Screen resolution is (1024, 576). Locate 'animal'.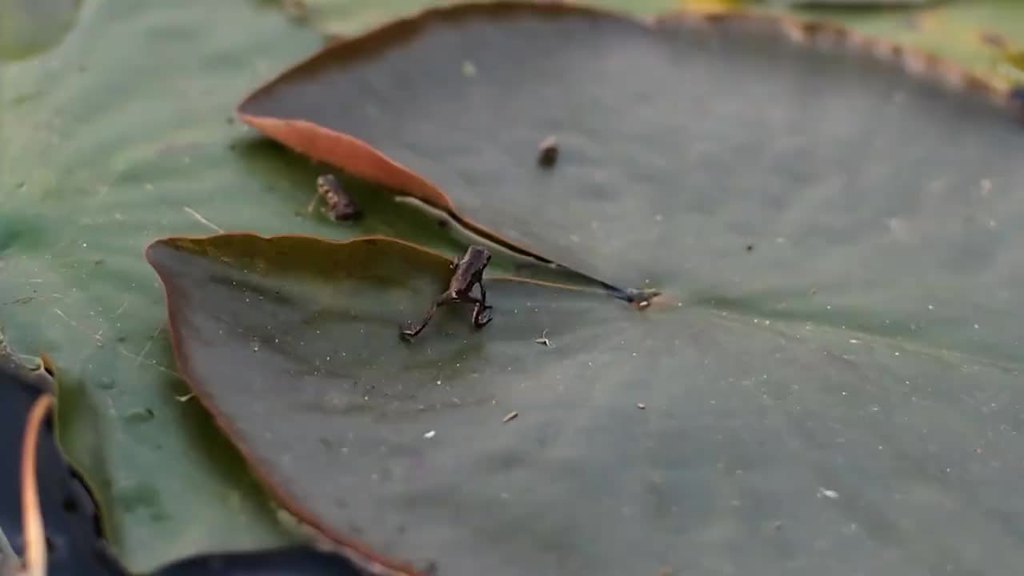
crop(394, 249, 495, 335).
